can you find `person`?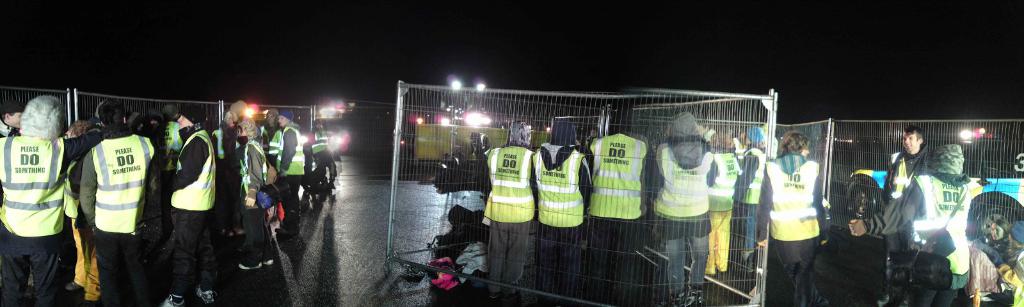
Yes, bounding box: 754/130/829/305.
